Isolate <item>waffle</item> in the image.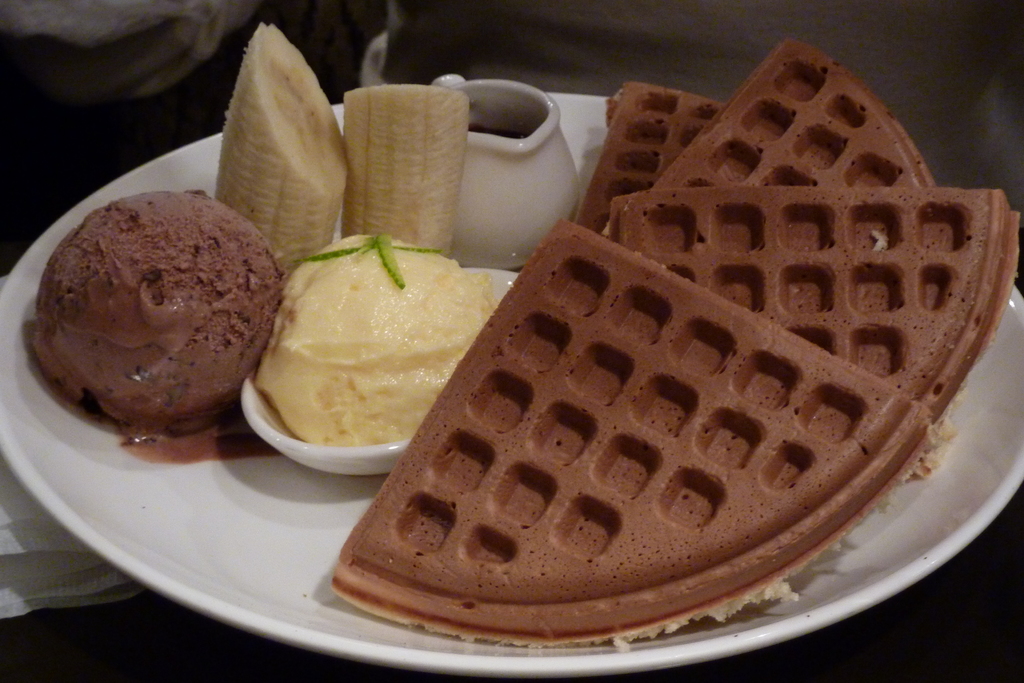
Isolated region: x1=648, y1=36, x2=937, y2=186.
